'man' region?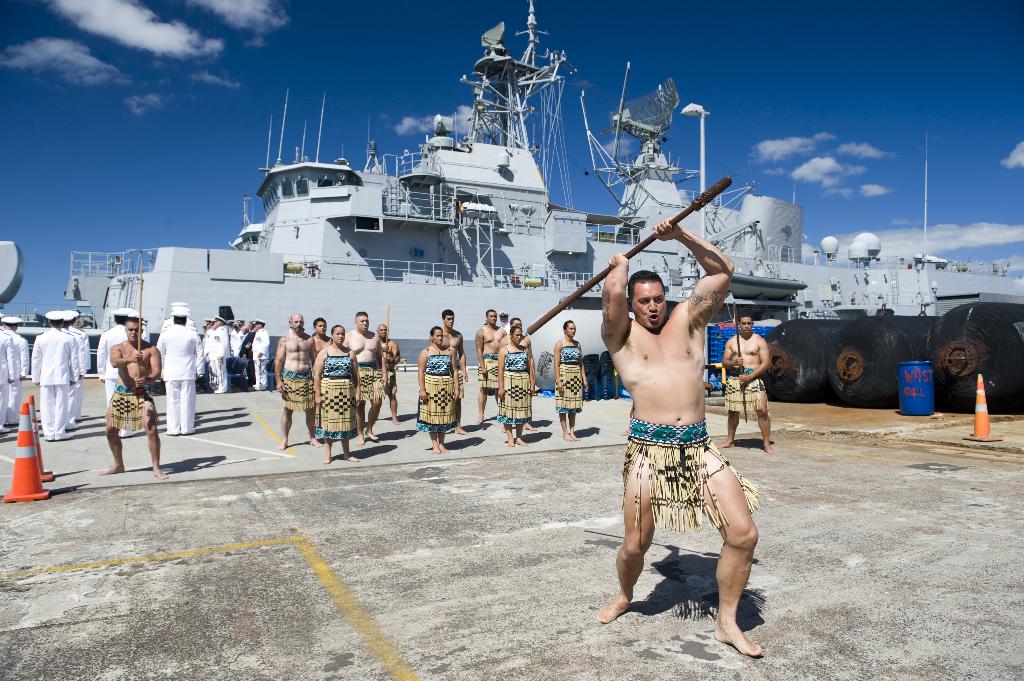
crop(99, 316, 169, 476)
